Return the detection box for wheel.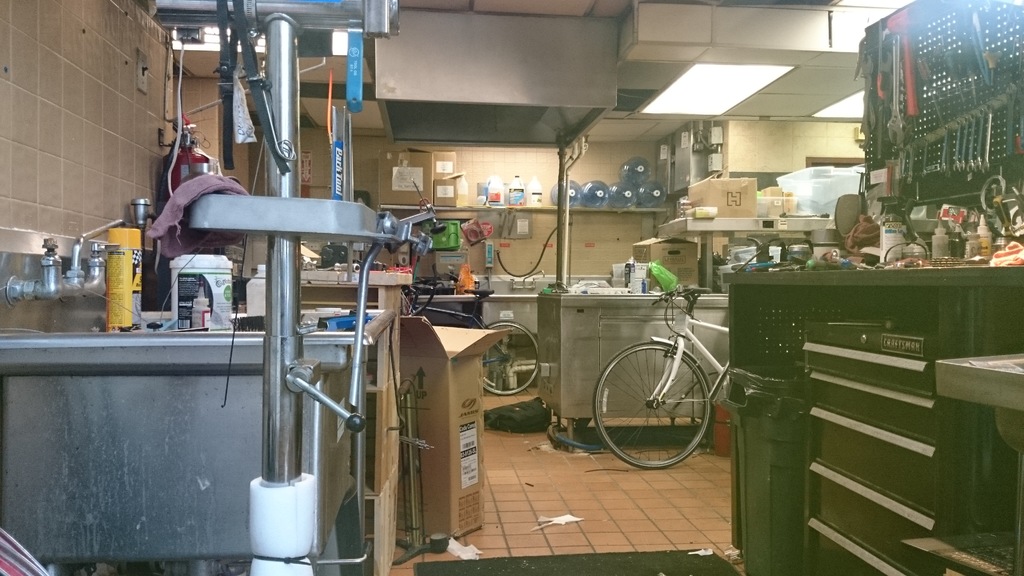
[483, 320, 544, 397].
